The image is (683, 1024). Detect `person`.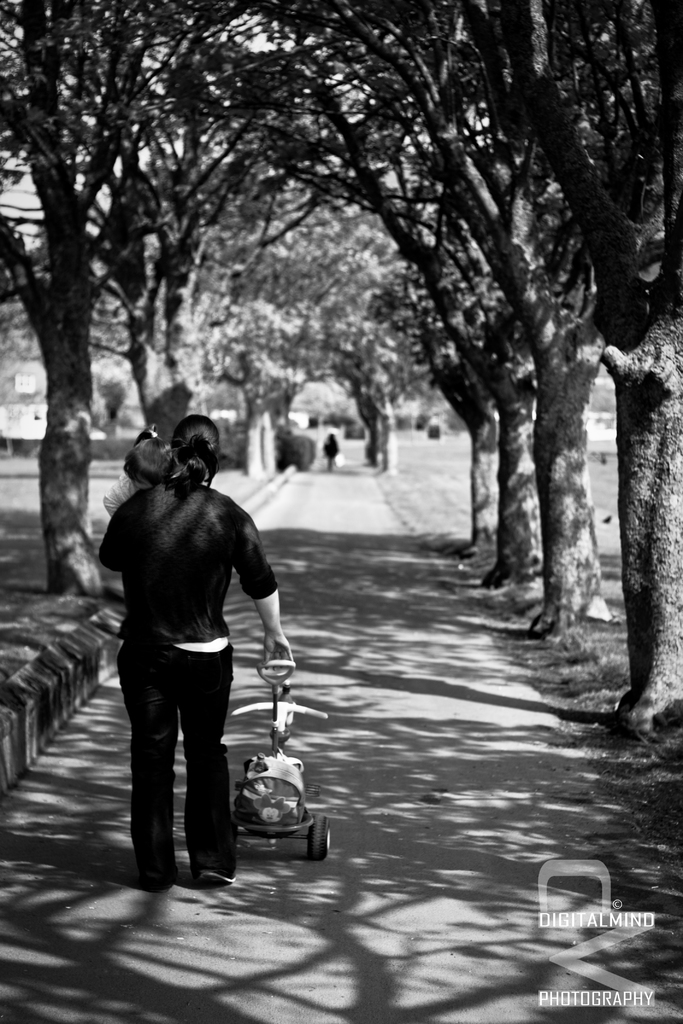
Detection: (left=101, top=428, right=181, bottom=522).
